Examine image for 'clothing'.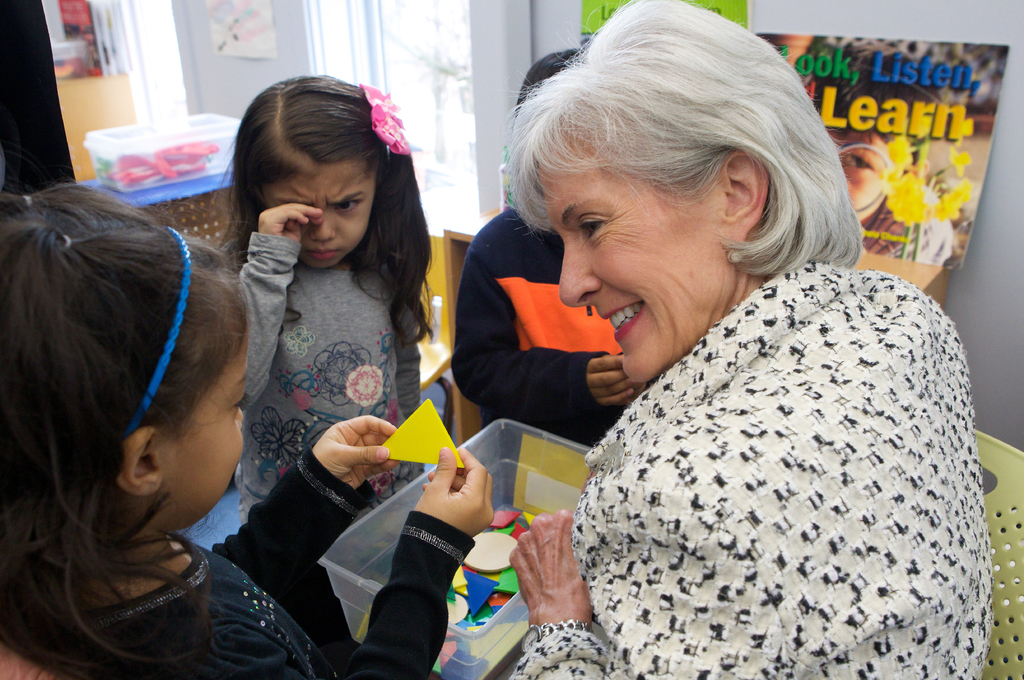
Examination result: box(447, 202, 633, 452).
